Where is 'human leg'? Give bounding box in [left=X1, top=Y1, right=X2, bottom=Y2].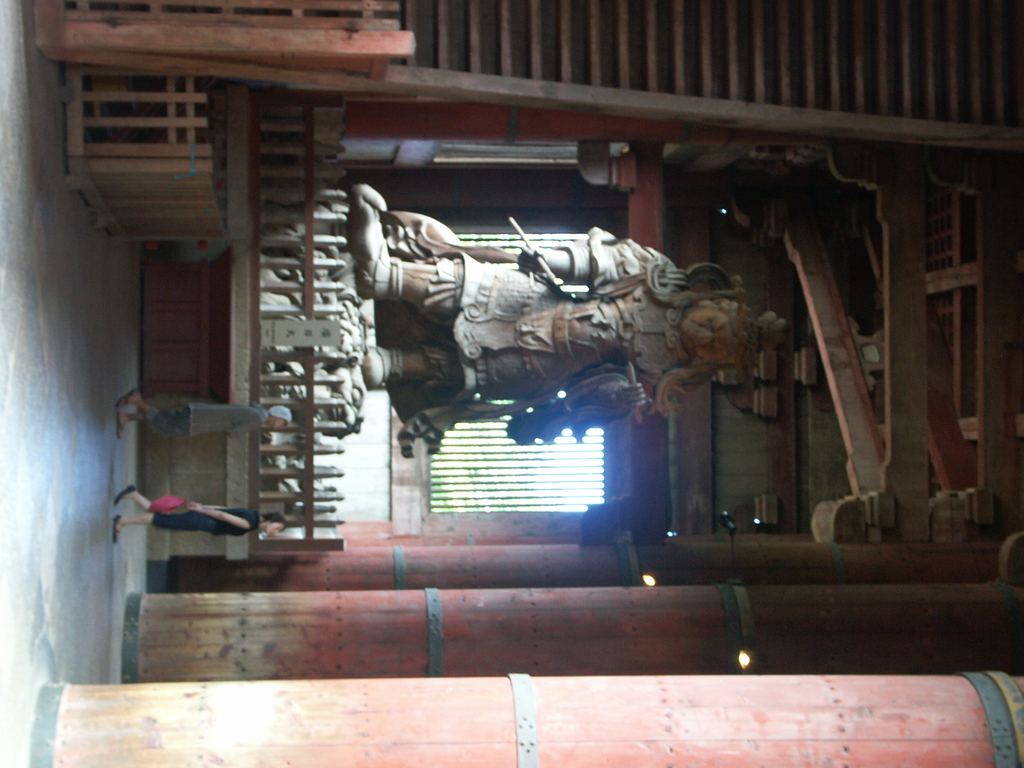
[left=118, top=387, right=188, bottom=438].
